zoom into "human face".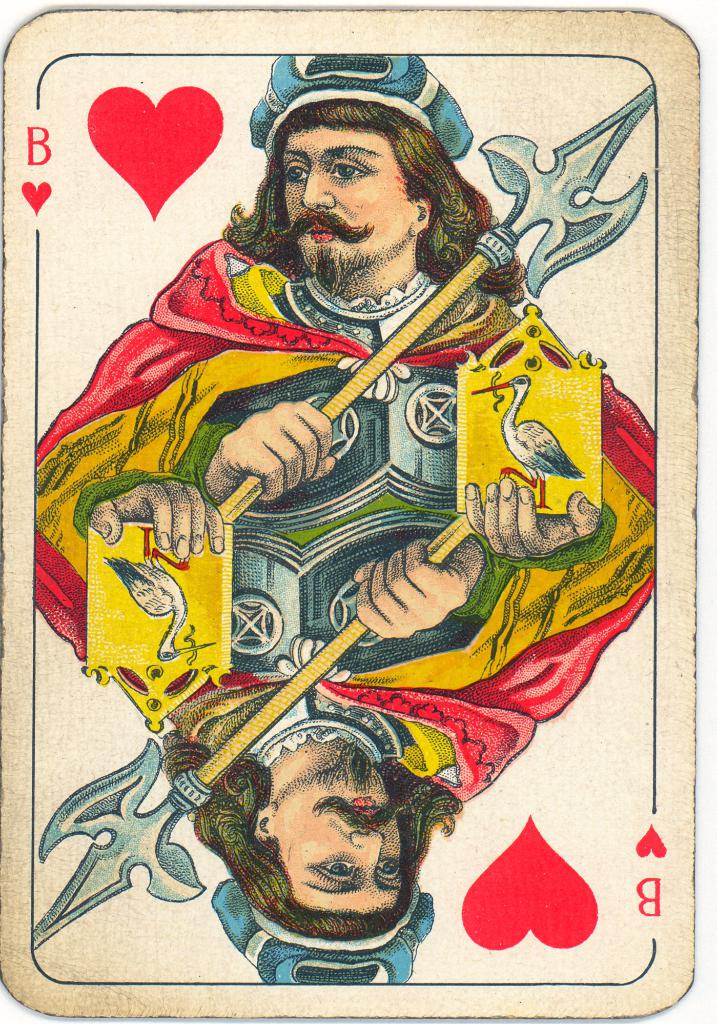
Zoom target: 282,116,417,290.
